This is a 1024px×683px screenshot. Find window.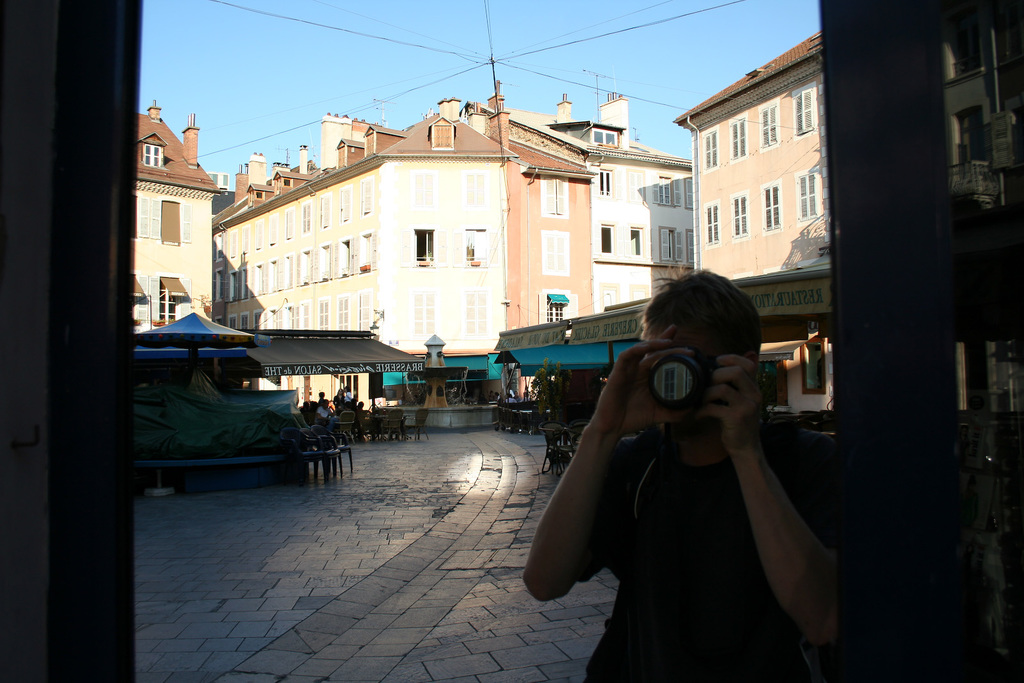
Bounding box: {"x1": 321, "y1": 194, "x2": 330, "y2": 228}.
